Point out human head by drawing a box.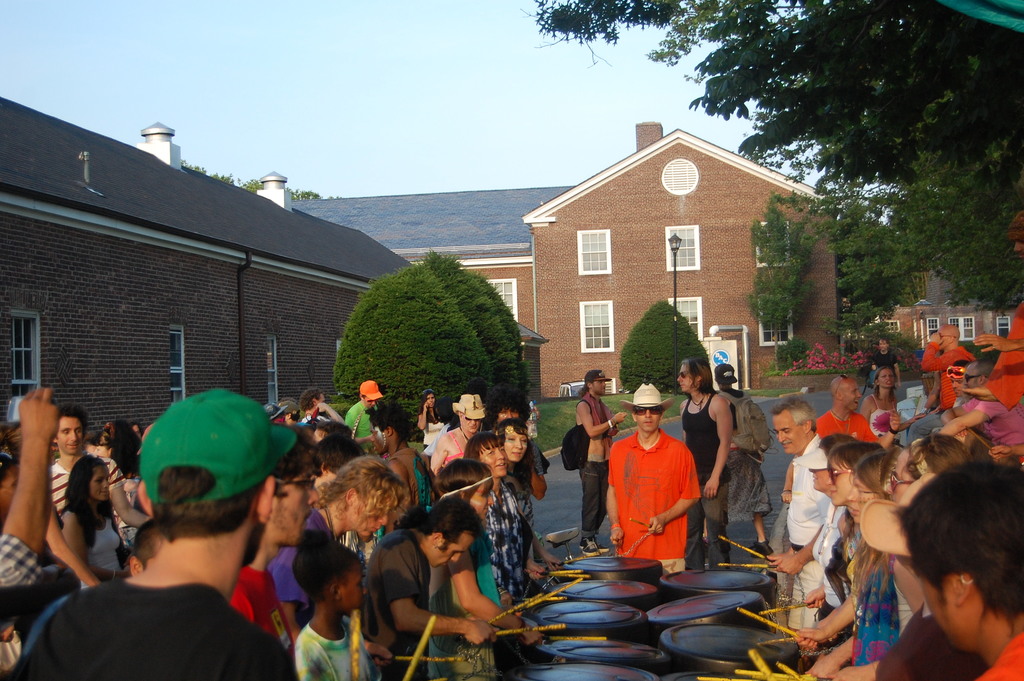
crop(936, 322, 963, 349).
